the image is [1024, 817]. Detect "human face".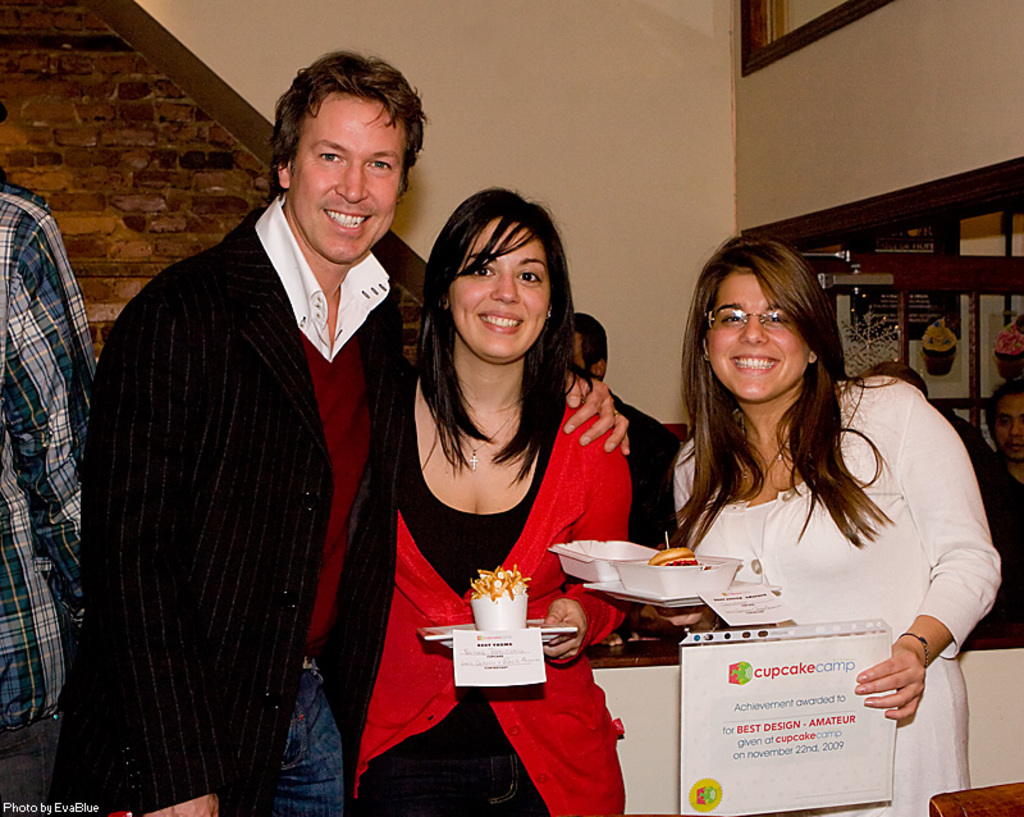
Detection: l=284, t=92, r=411, b=268.
